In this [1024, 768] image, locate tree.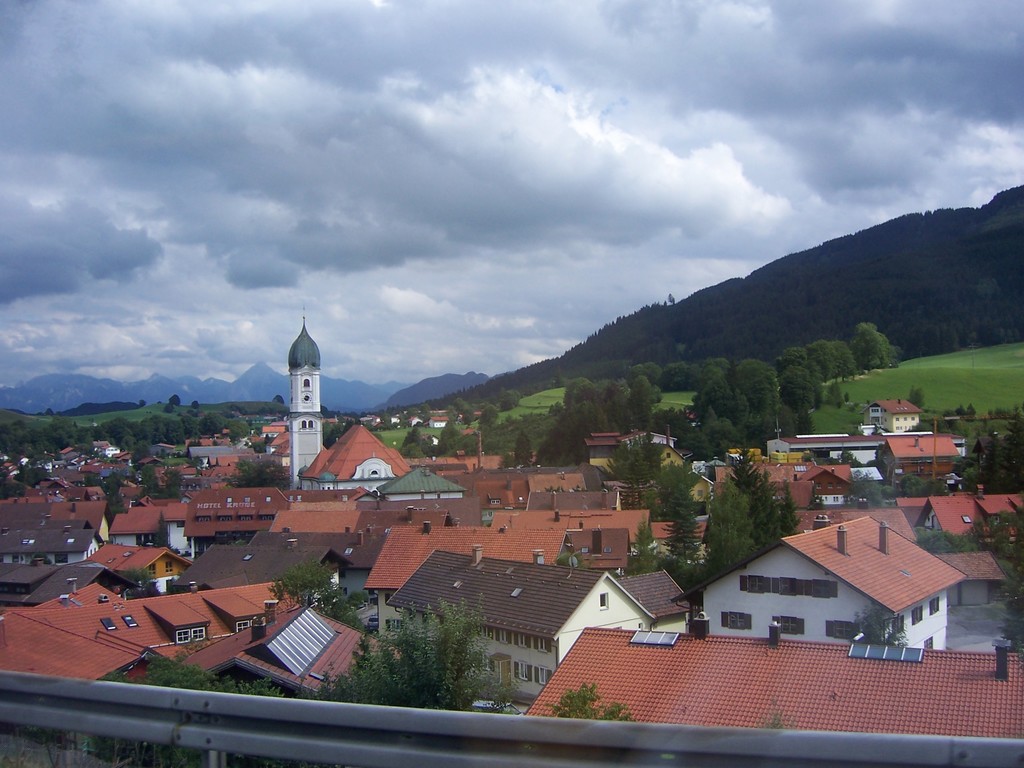
Bounding box: crop(167, 392, 180, 412).
